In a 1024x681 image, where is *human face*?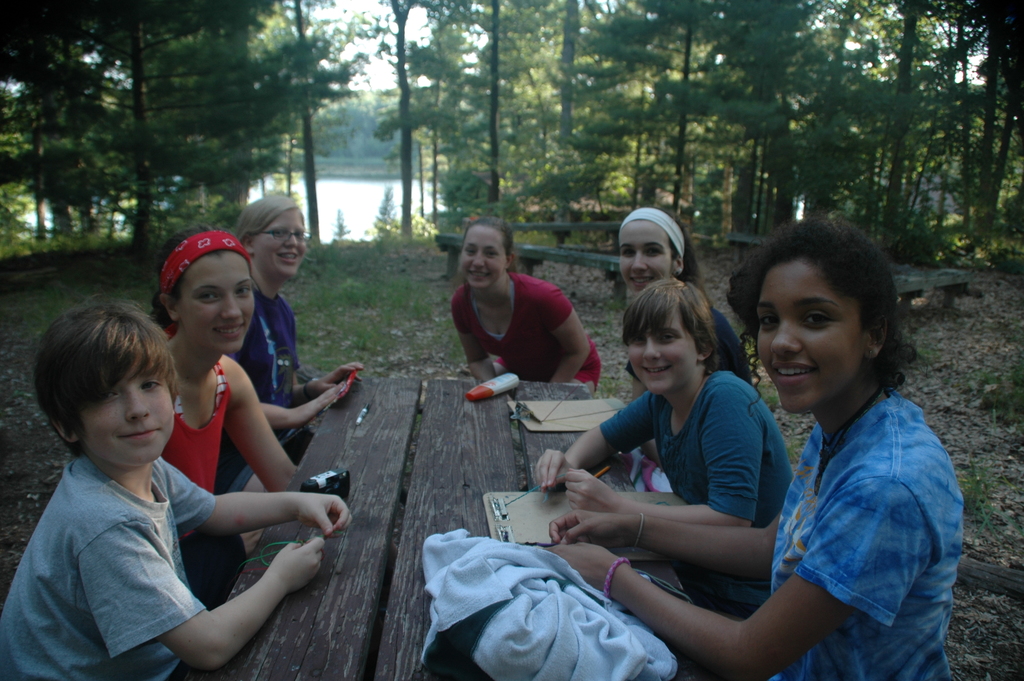
box=[453, 226, 507, 290].
